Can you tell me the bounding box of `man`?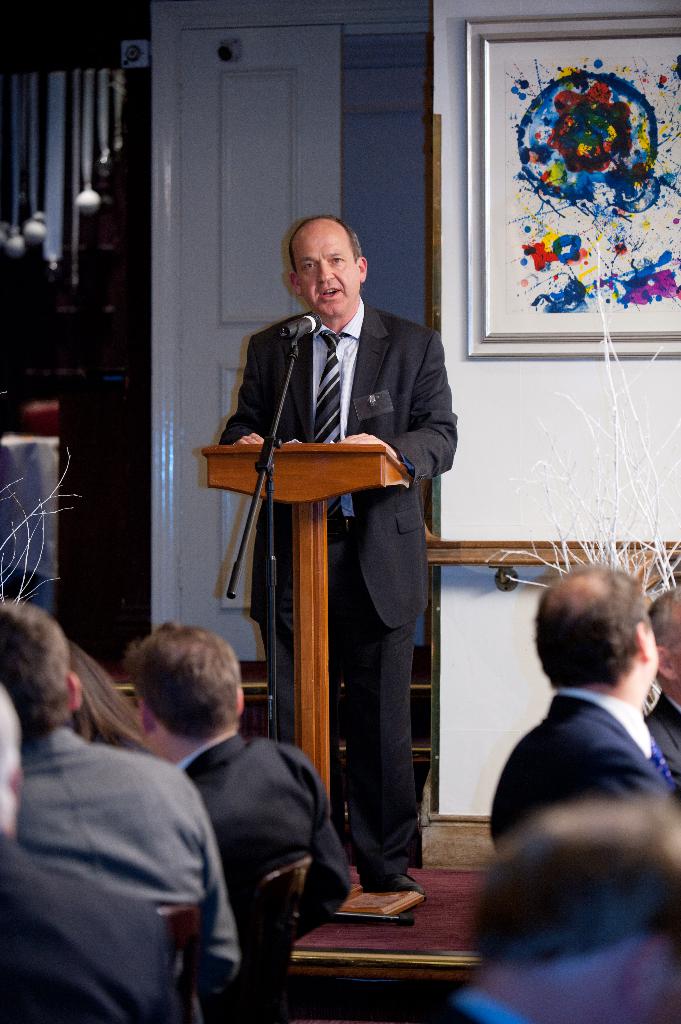
<region>131, 612, 353, 942</region>.
